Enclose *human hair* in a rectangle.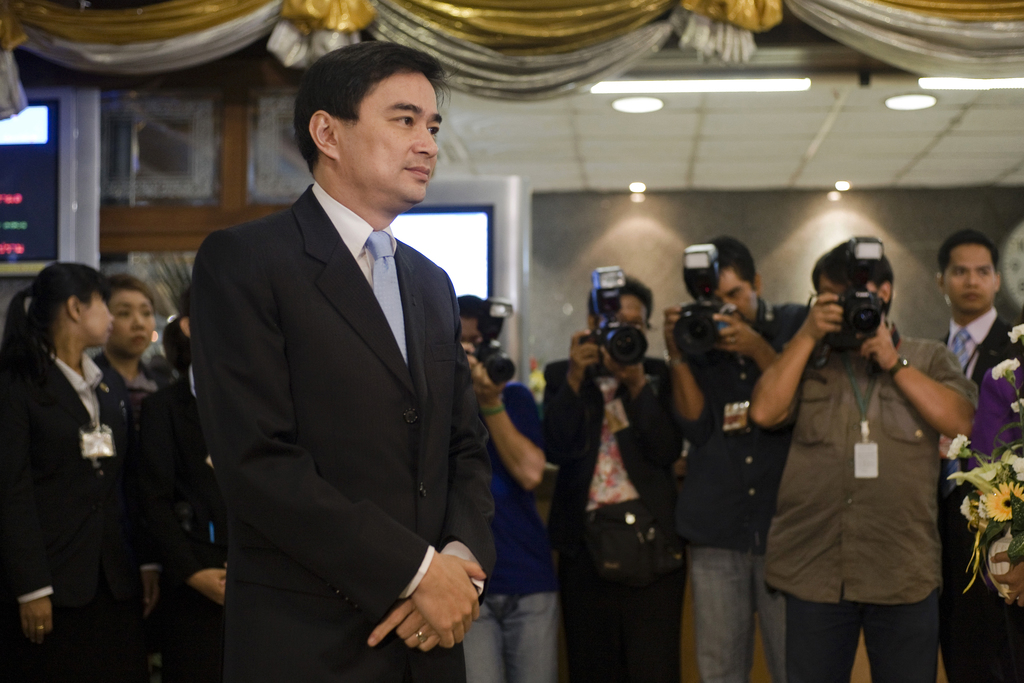
[left=455, top=293, right=484, bottom=322].
